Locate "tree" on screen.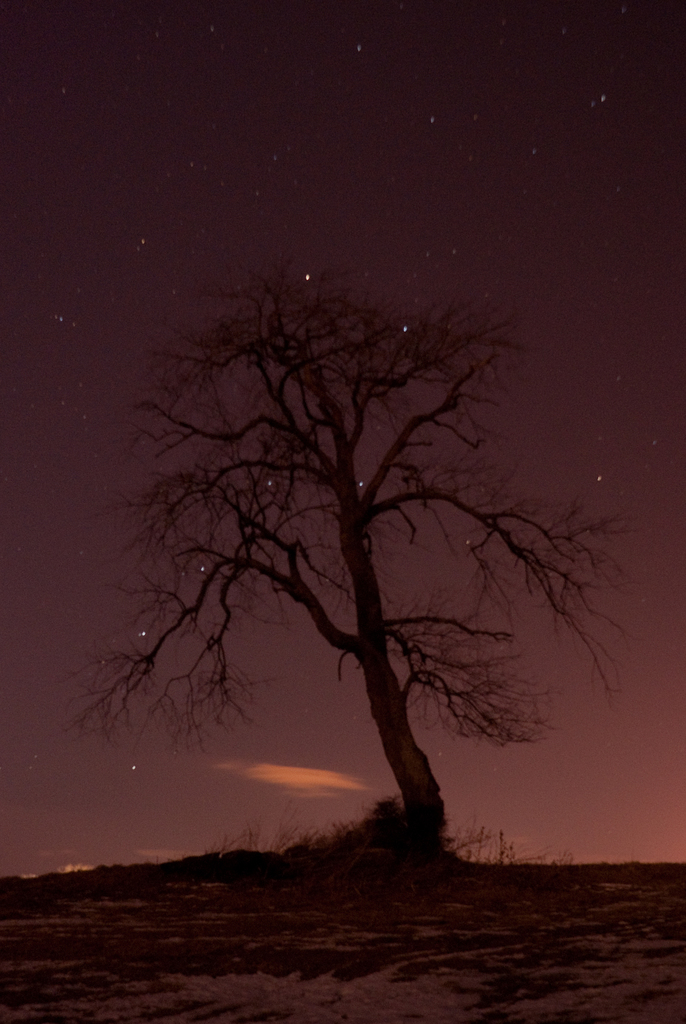
On screen at box(70, 154, 610, 884).
